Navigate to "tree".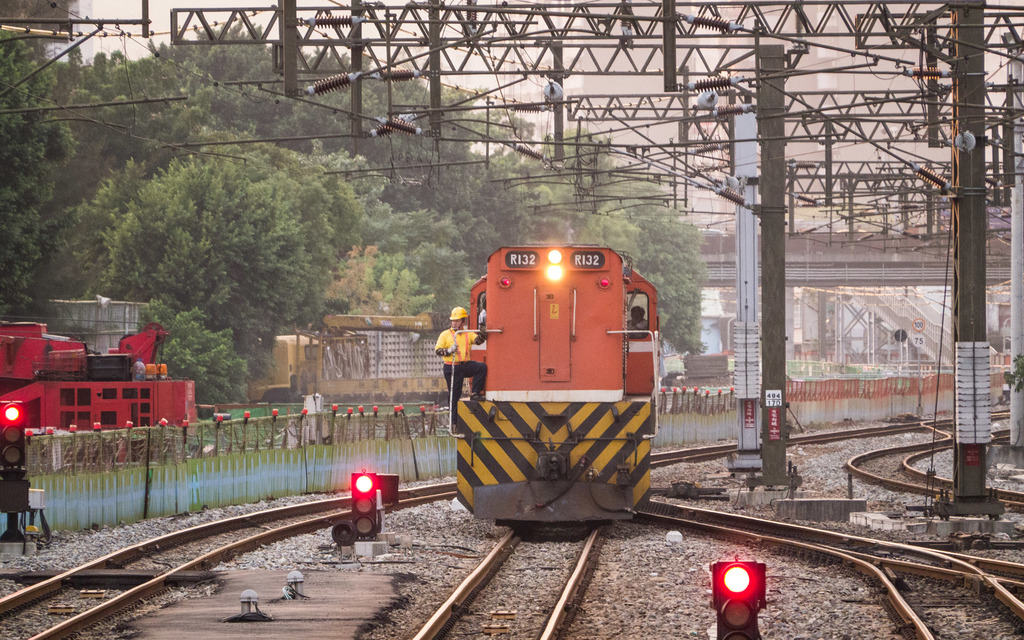
Navigation target: 0:22:86:308.
